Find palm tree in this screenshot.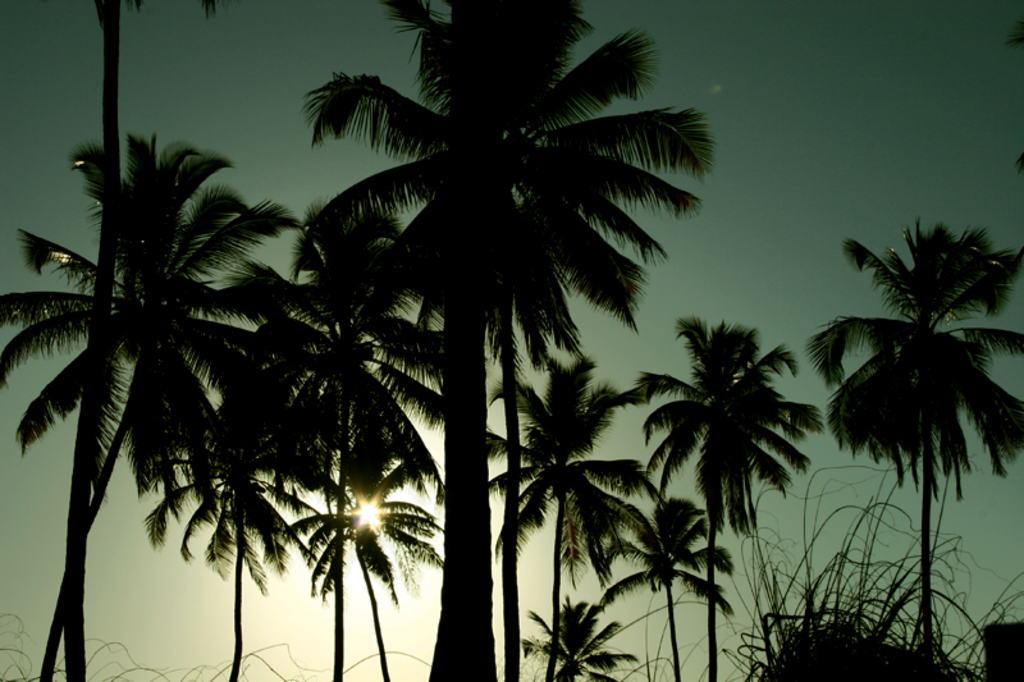
The bounding box for palm tree is x1=485, y1=345, x2=669, y2=681.
